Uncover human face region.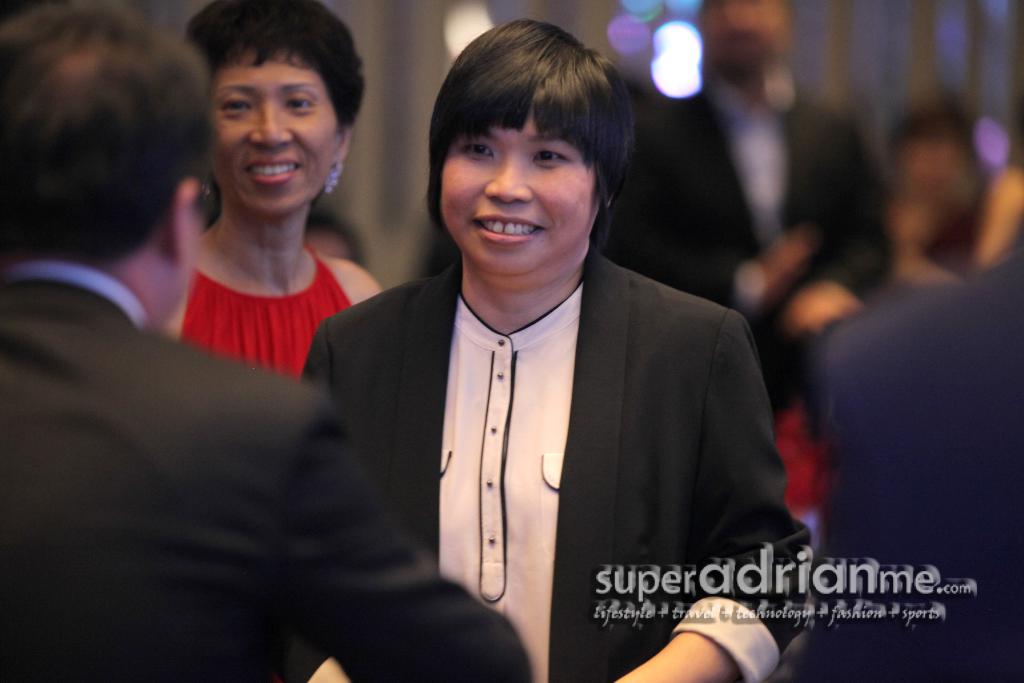
Uncovered: <box>438,101,605,278</box>.
